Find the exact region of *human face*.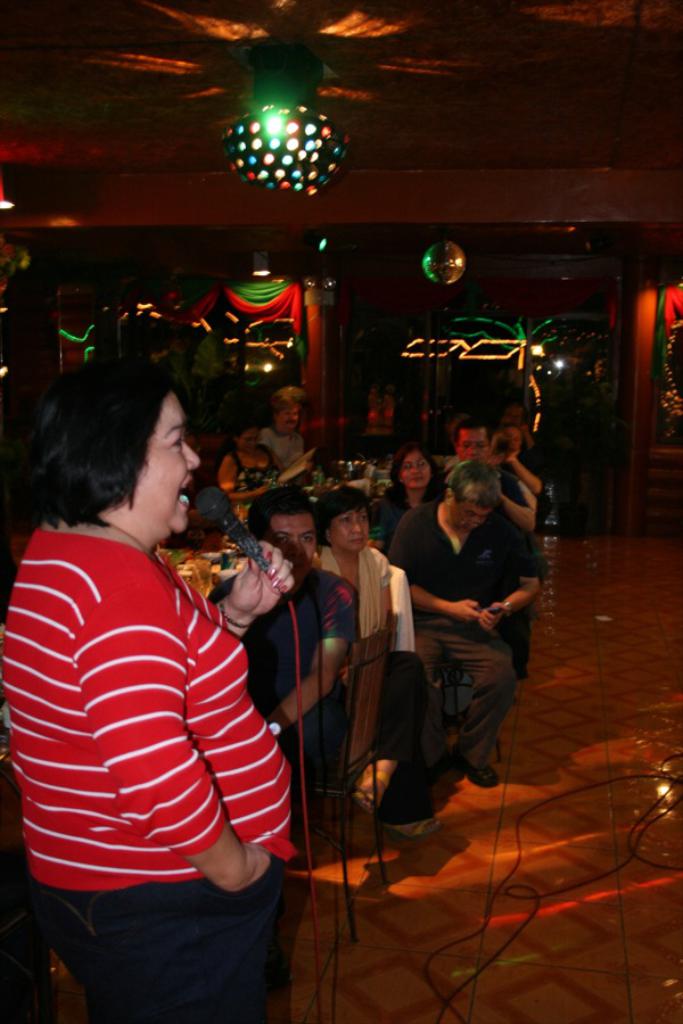
Exact region: x1=274, y1=407, x2=296, y2=430.
